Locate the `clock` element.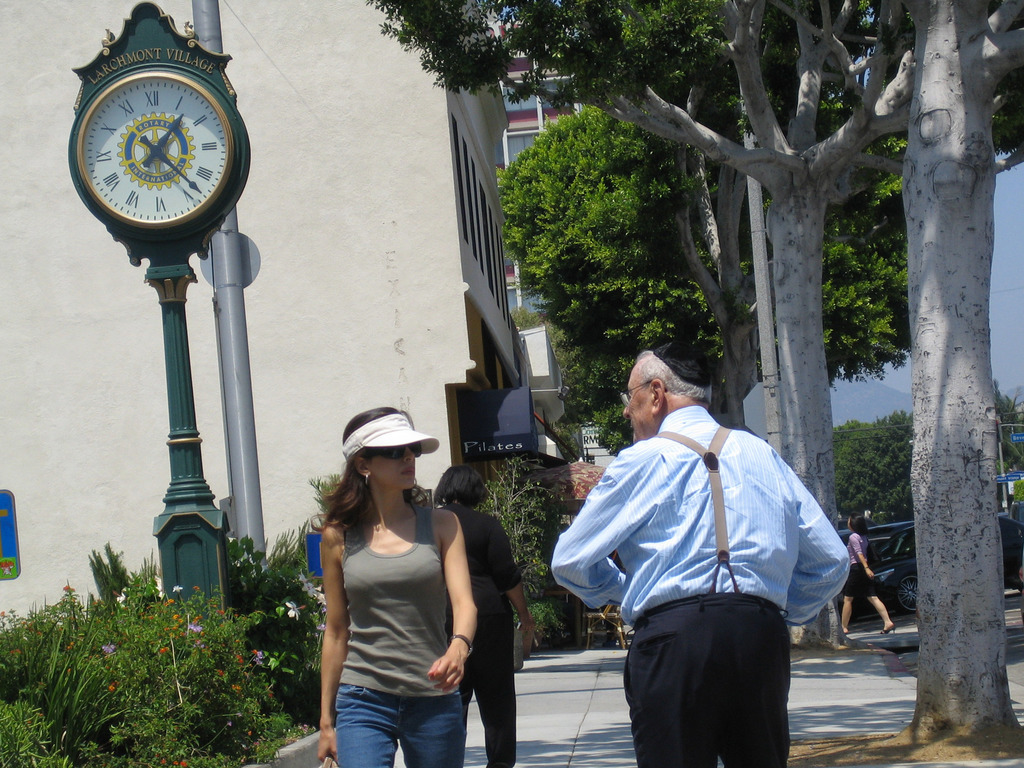
Element bbox: 65/45/229/262.
